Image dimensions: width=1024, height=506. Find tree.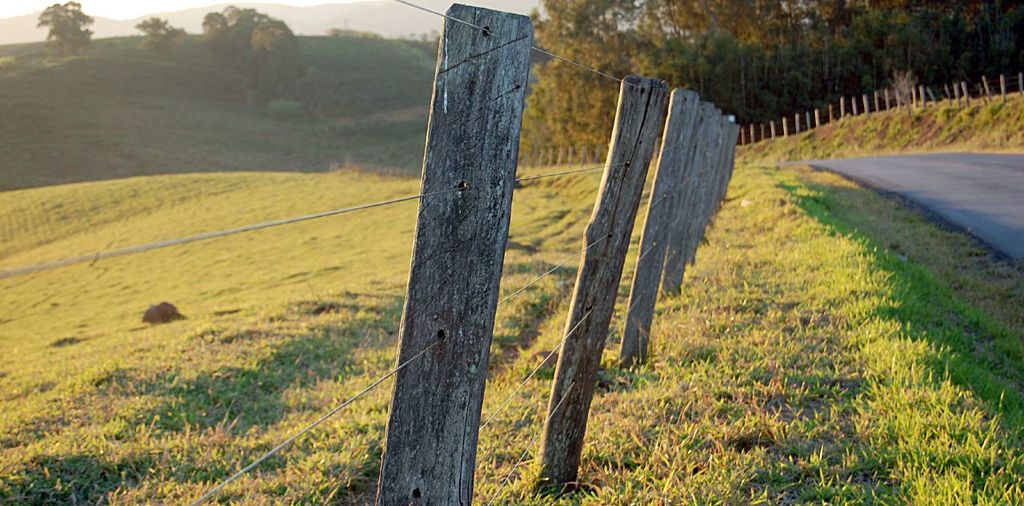
BBox(137, 19, 186, 49).
